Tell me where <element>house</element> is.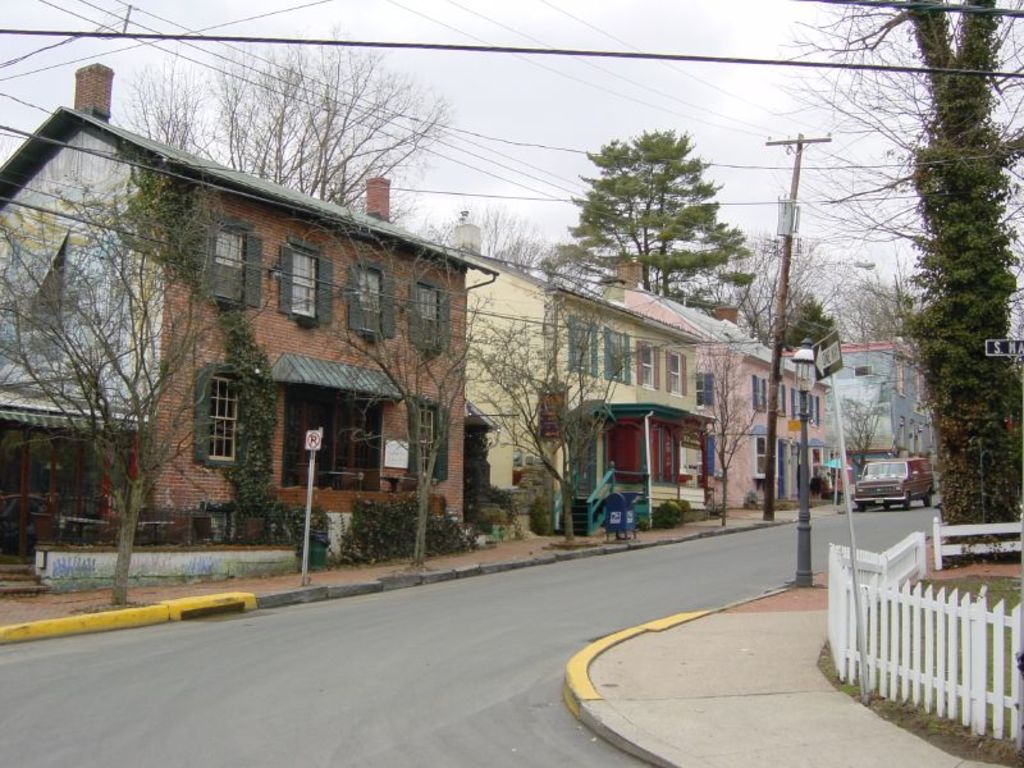
<element>house</element> is at (left=0, top=59, right=502, bottom=530).
